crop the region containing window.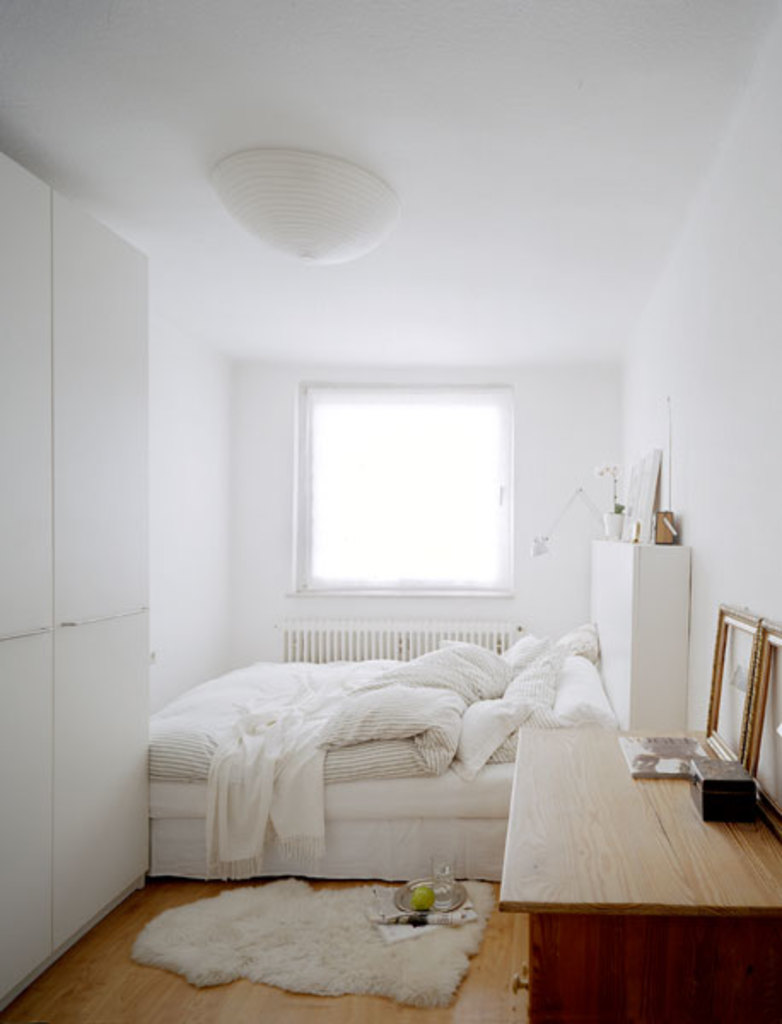
Crop region: x1=213, y1=362, x2=502, y2=604.
